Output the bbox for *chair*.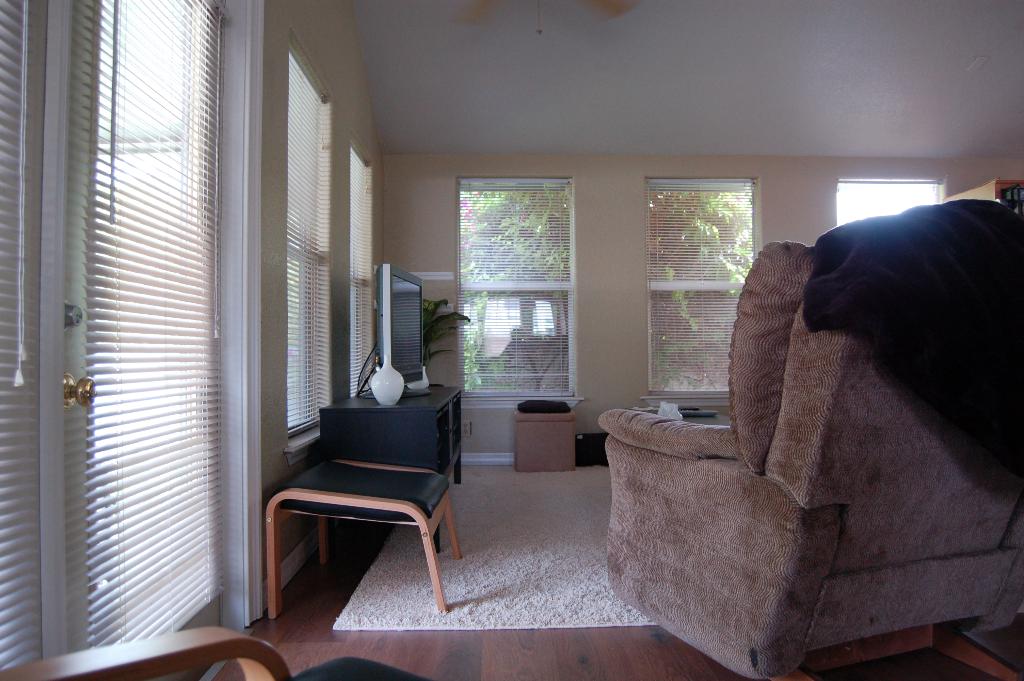
1,627,442,680.
